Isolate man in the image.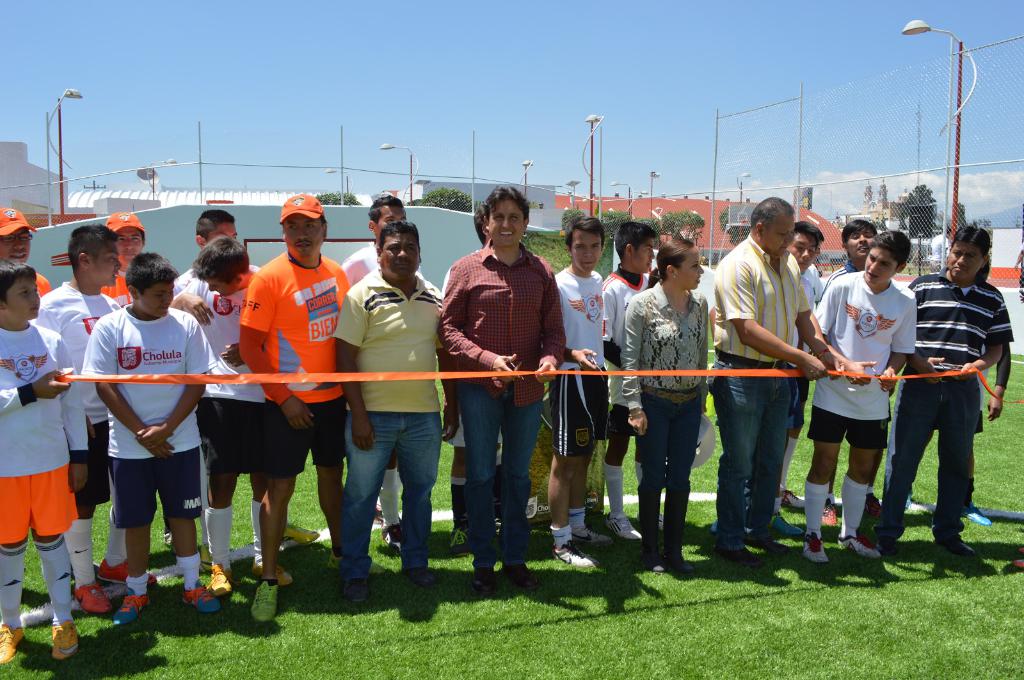
Isolated region: x1=236, y1=193, x2=351, y2=622.
